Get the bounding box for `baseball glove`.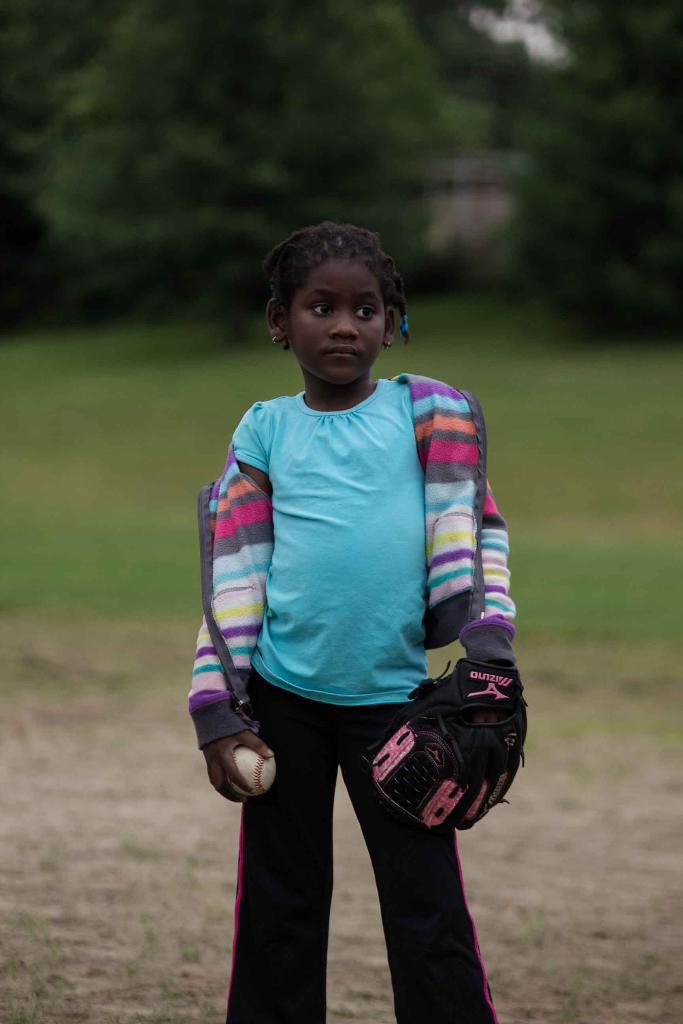
left=365, top=659, right=528, bottom=831.
